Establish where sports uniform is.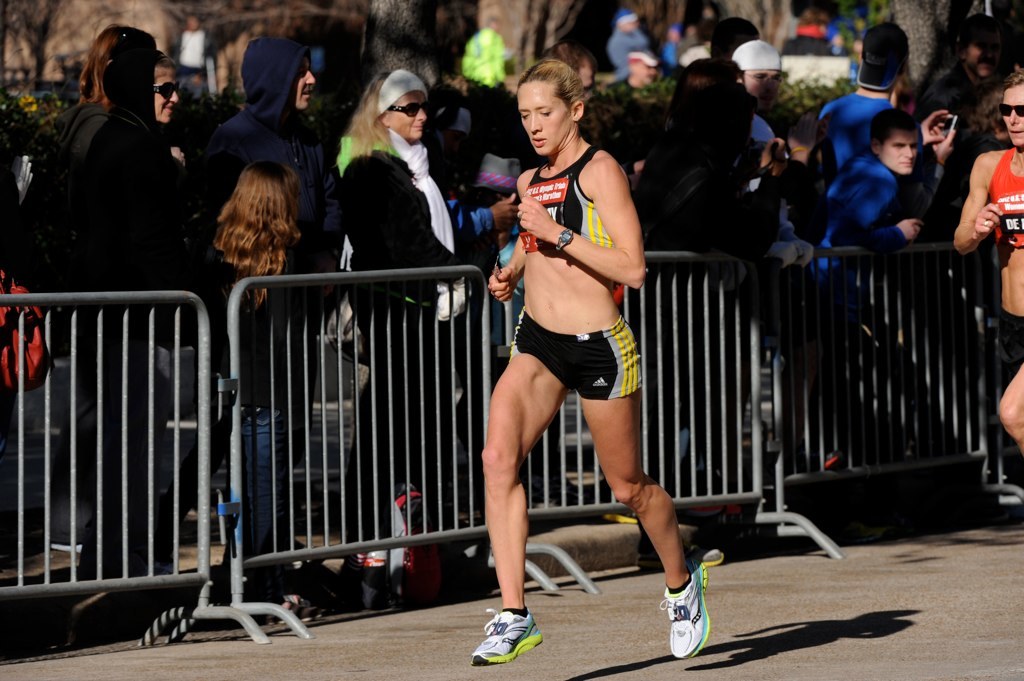
Established at (816,89,887,200).
